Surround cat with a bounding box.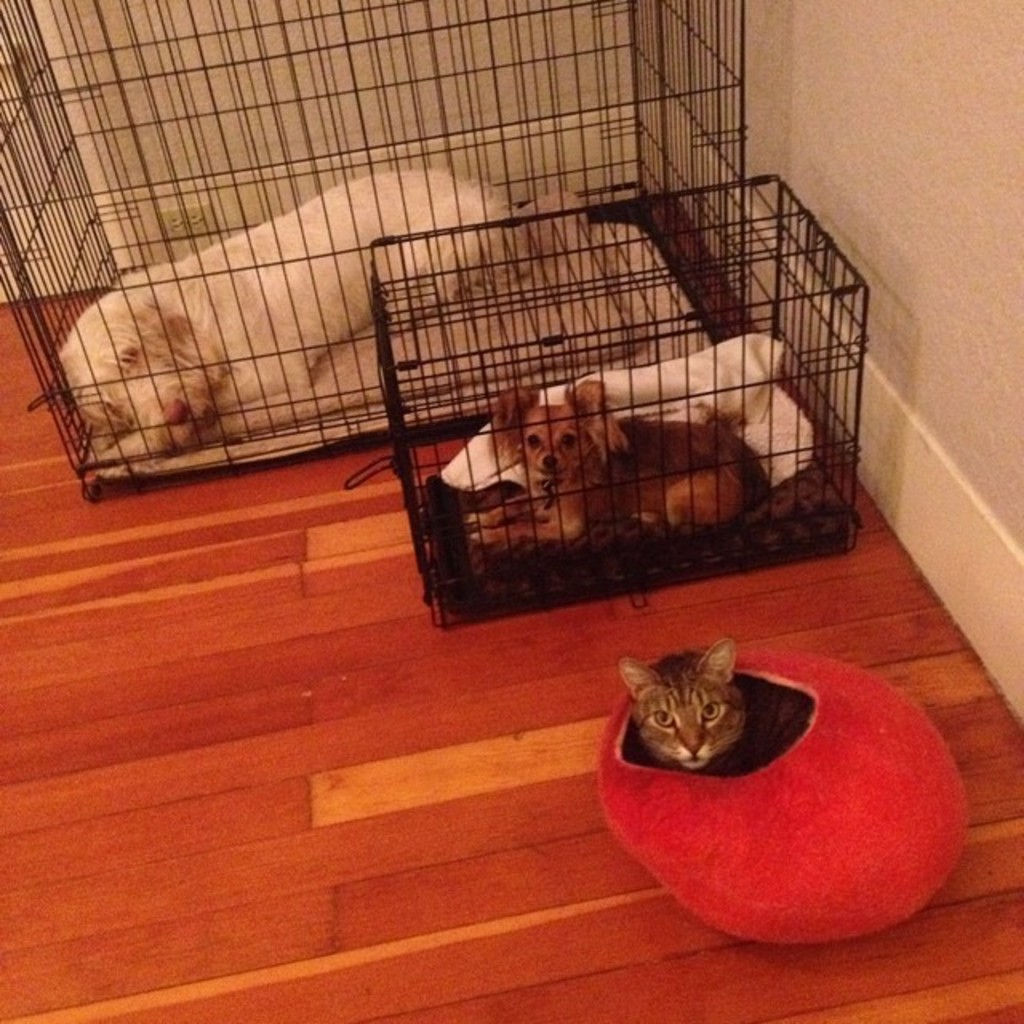
<region>610, 648, 813, 782</region>.
